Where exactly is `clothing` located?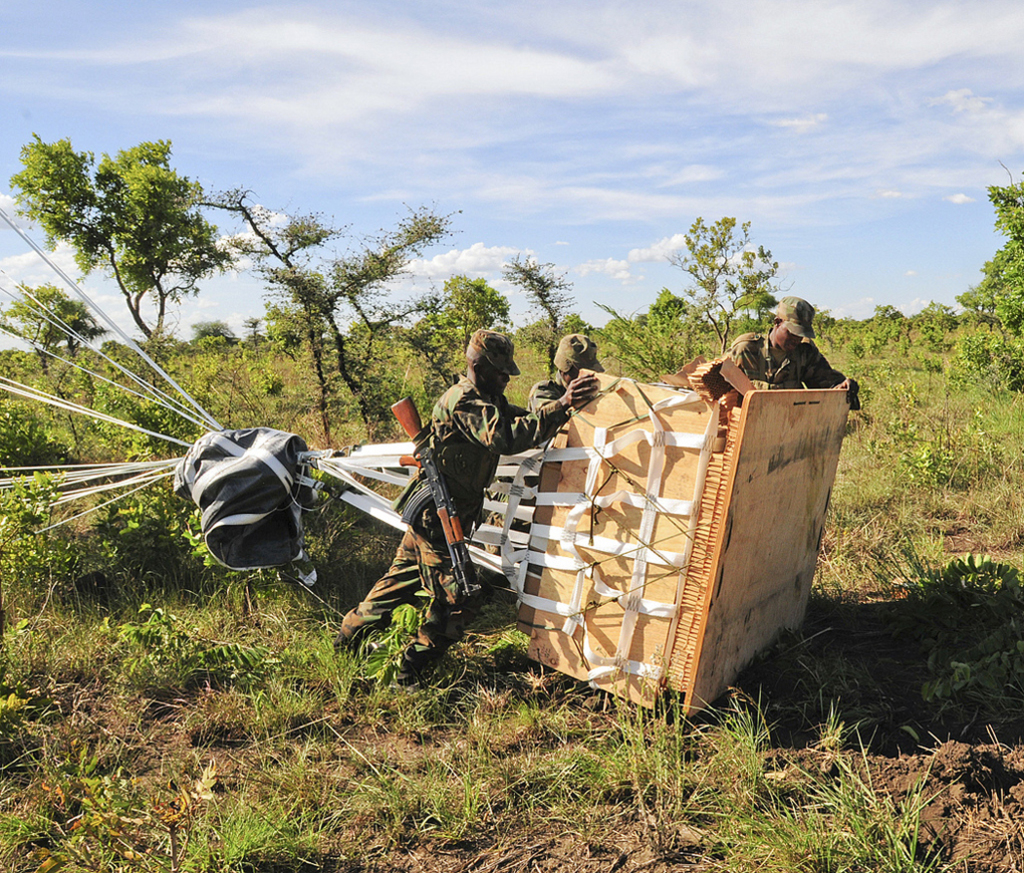
Its bounding box is x1=336, y1=371, x2=571, y2=676.
